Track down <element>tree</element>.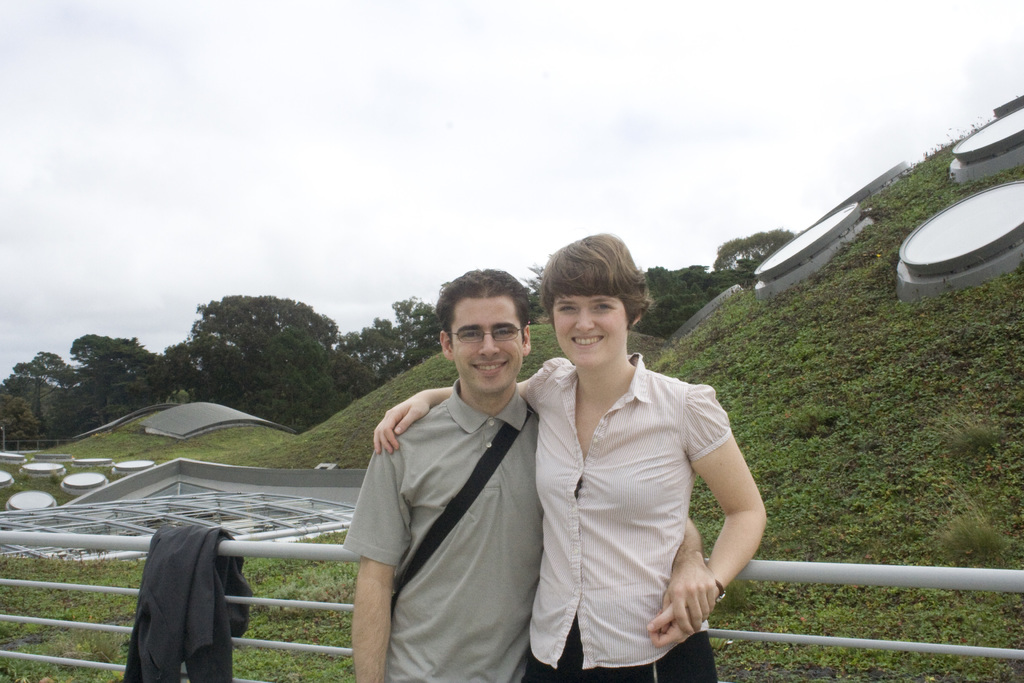
Tracked to [358,294,444,400].
